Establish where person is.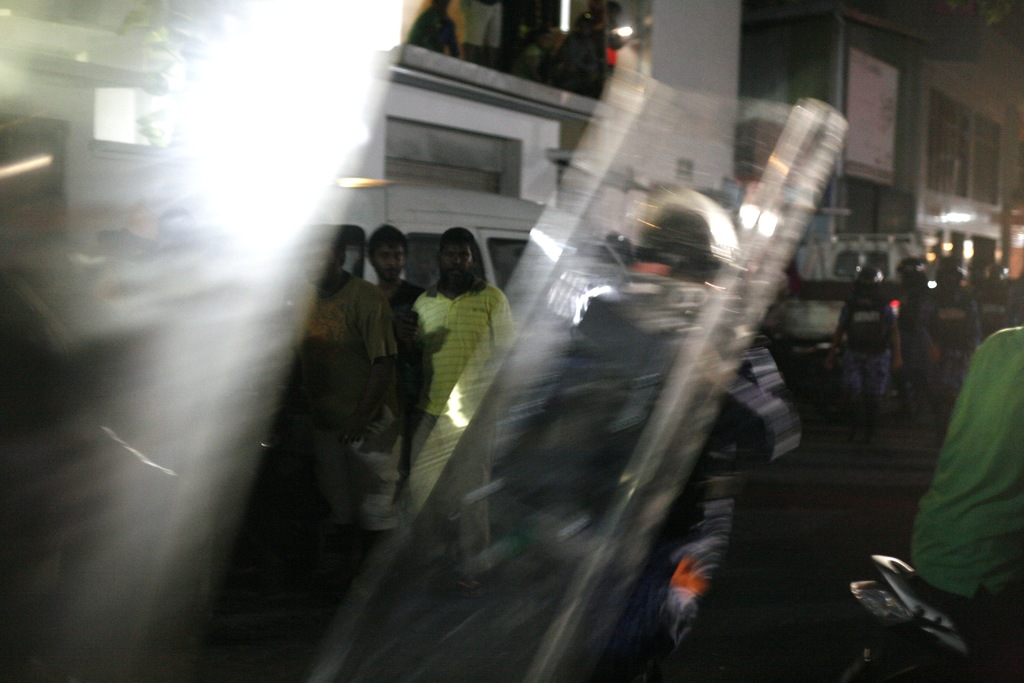
Established at (left=293, top=224, right=404, bottom=557).
